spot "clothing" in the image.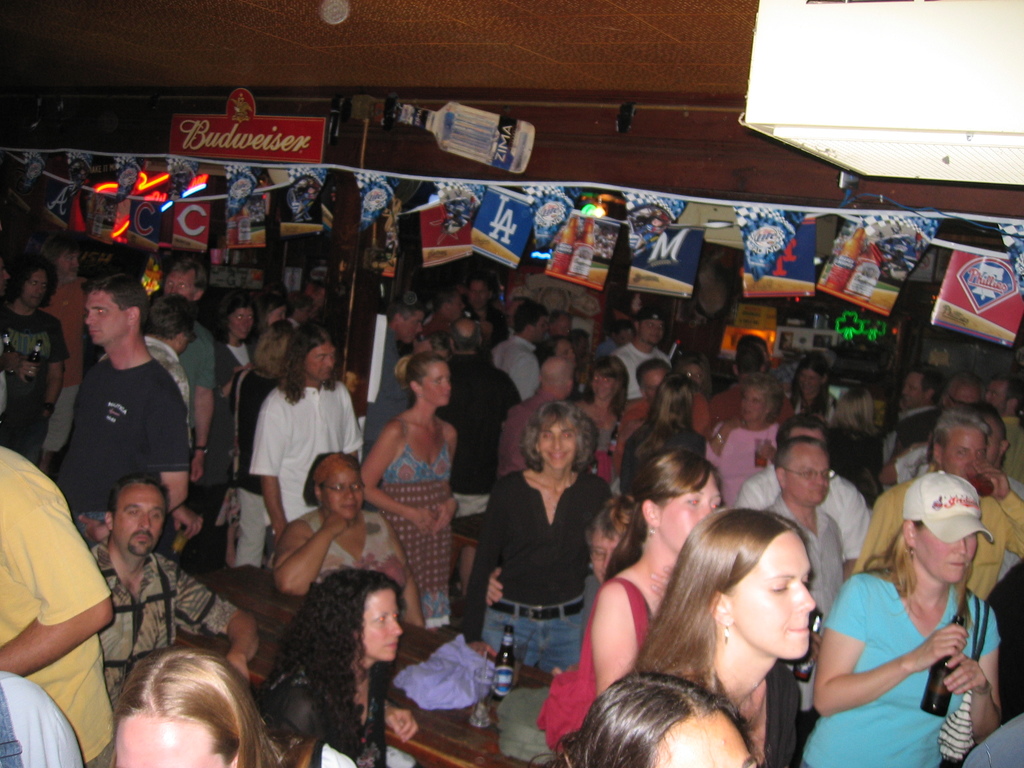
"clothing" found at 55 349 196 499.
